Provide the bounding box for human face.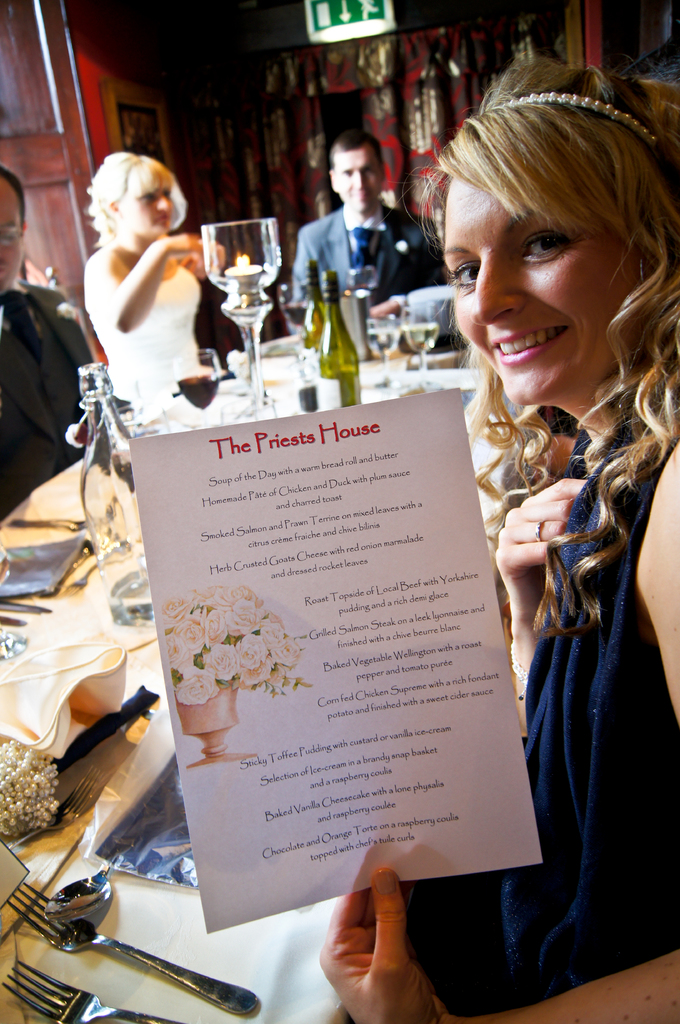
x1=0, y1=178, x2=29, y2=283.
